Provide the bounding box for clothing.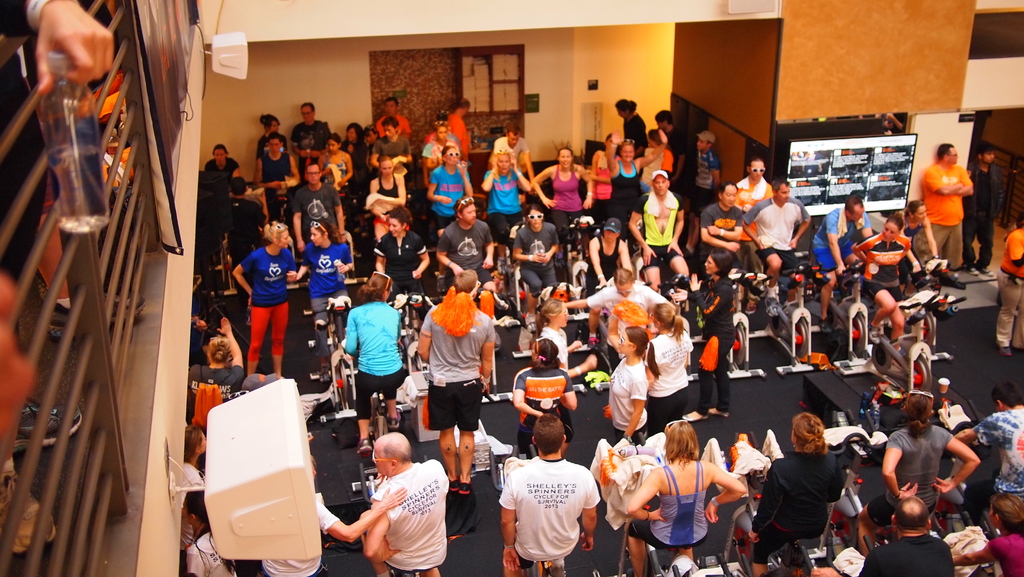
698 343 730 414.
